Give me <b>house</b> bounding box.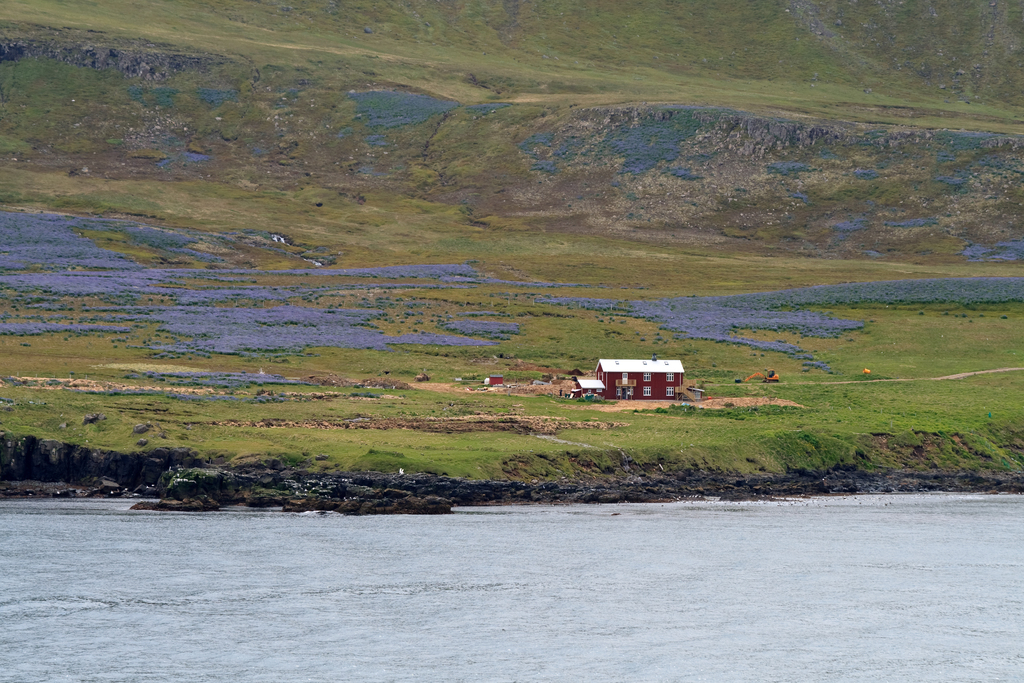
detection(577, 361, 687, 398).
